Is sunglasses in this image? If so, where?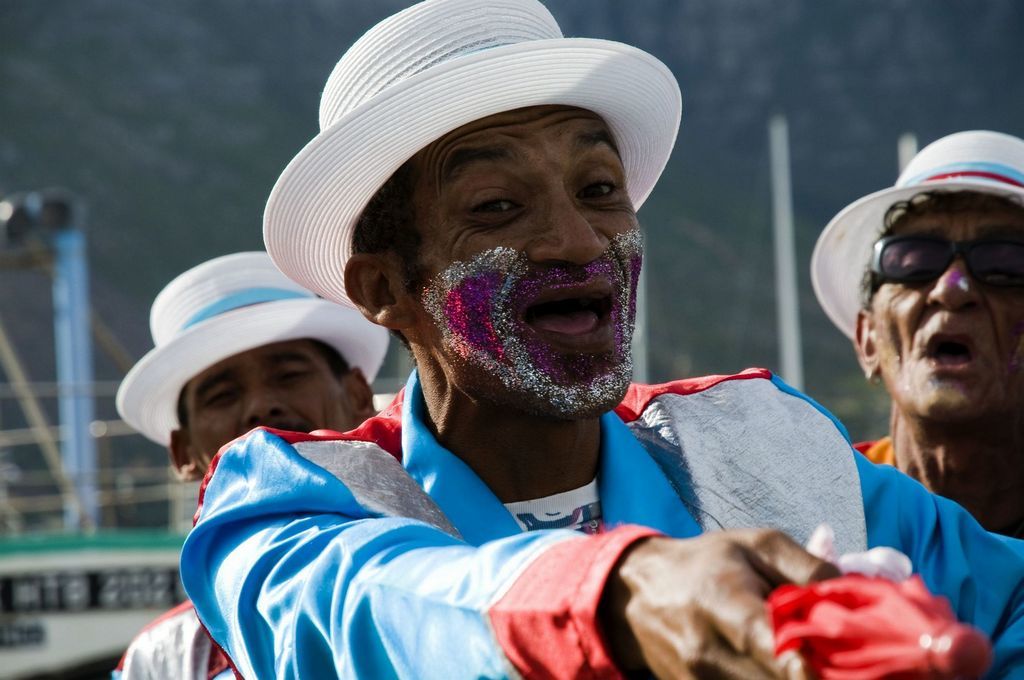
Yes, at x1=867, y1=232, x2=1023, y2=289.
